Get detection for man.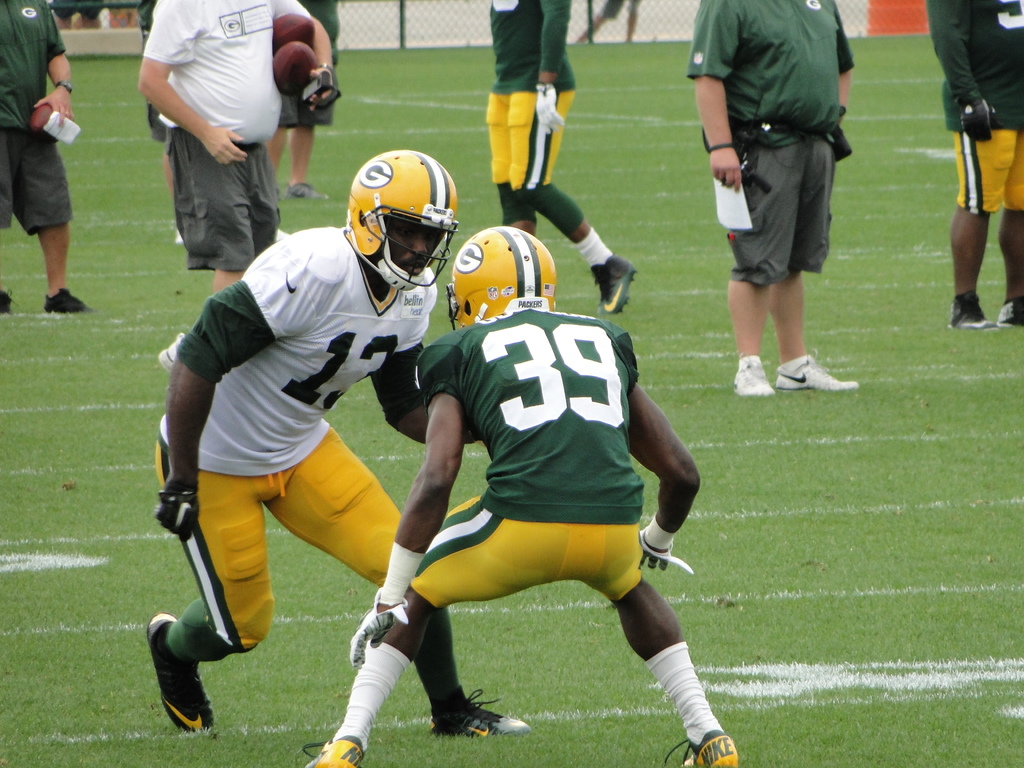
Detection: locate(485, 0, 639, 316).
